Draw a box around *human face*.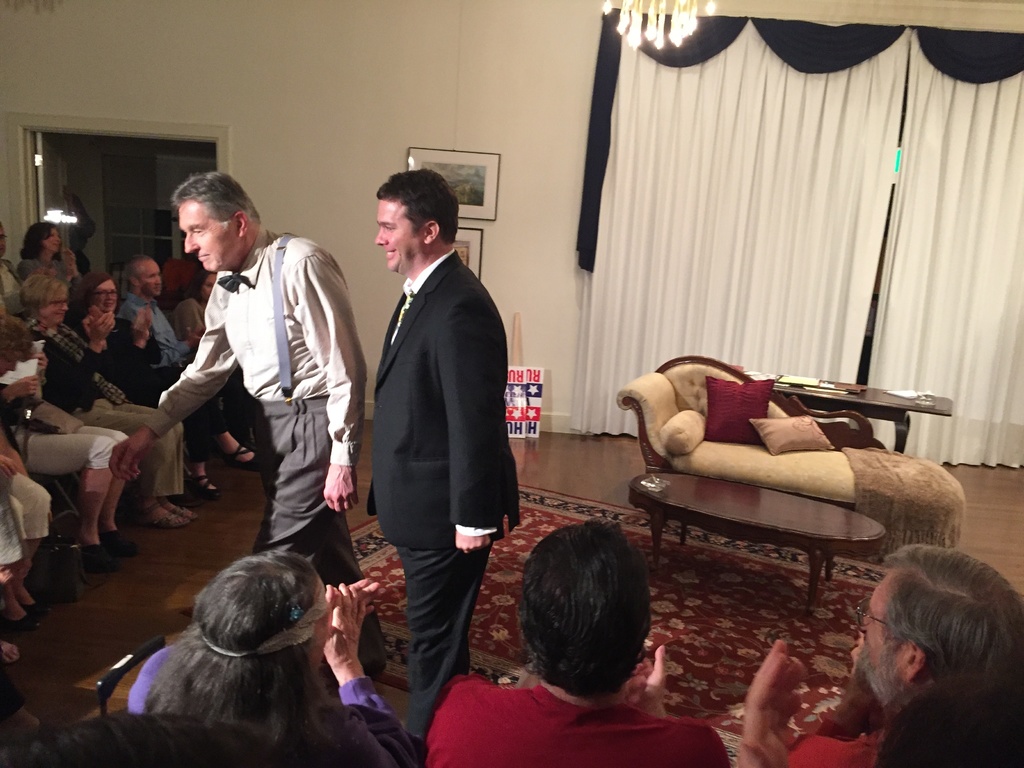
[46, 292, 67, 320].
